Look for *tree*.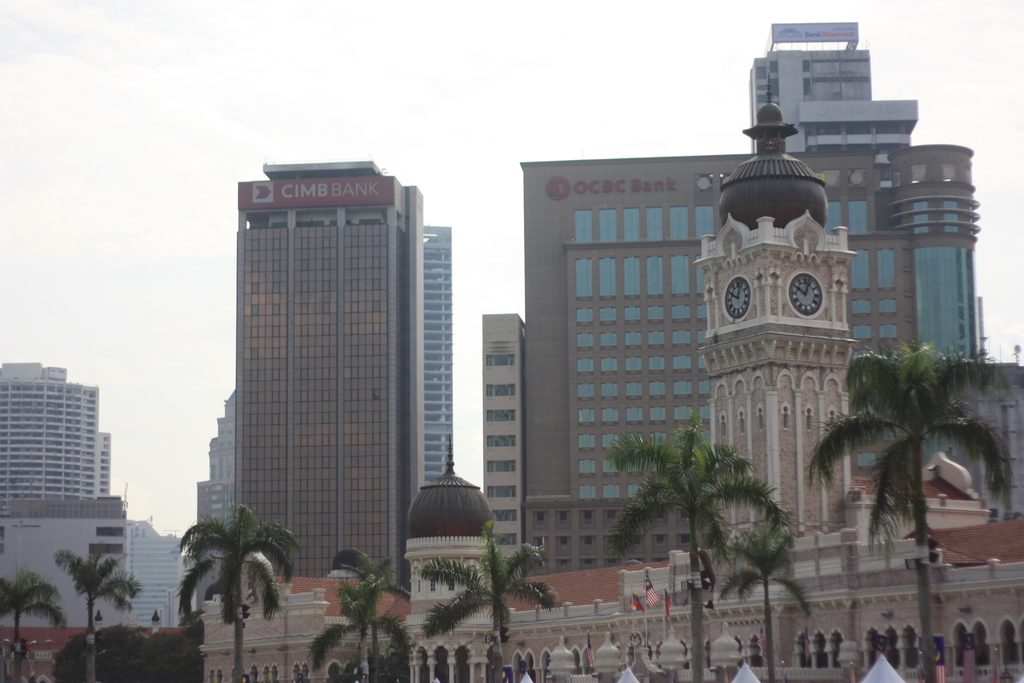
Found: {"left": 605, "top": 424, "right": 772, "bottom": 682}.
